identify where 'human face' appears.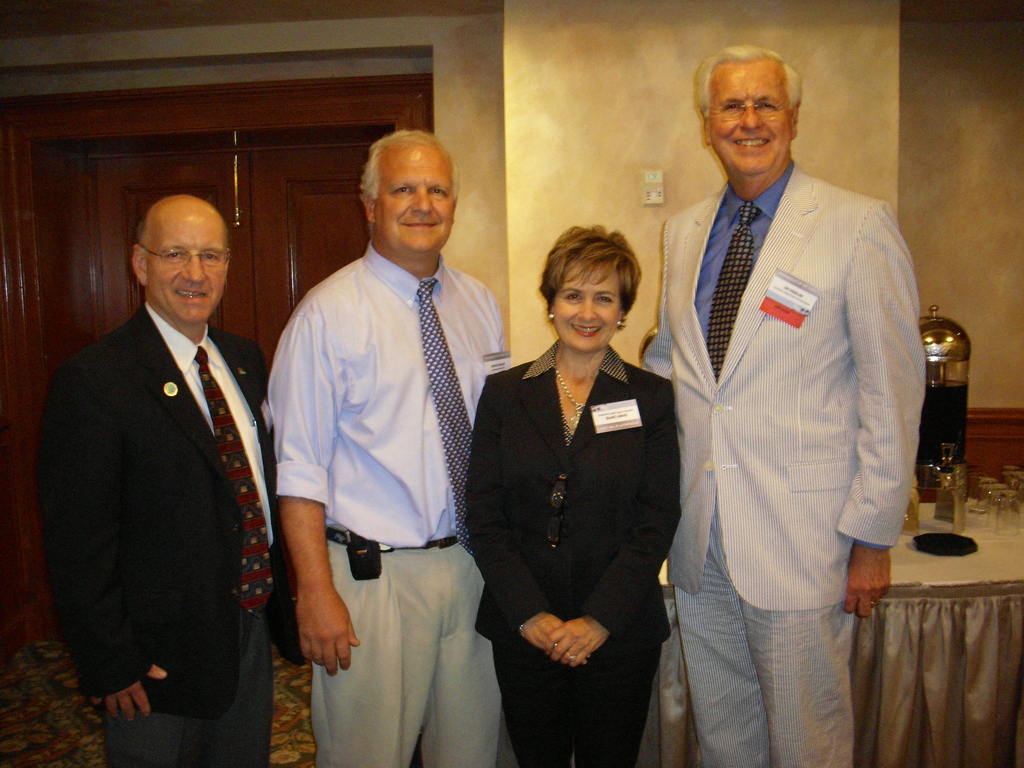
Appears at bbox=[554, 262, 624, 351].
